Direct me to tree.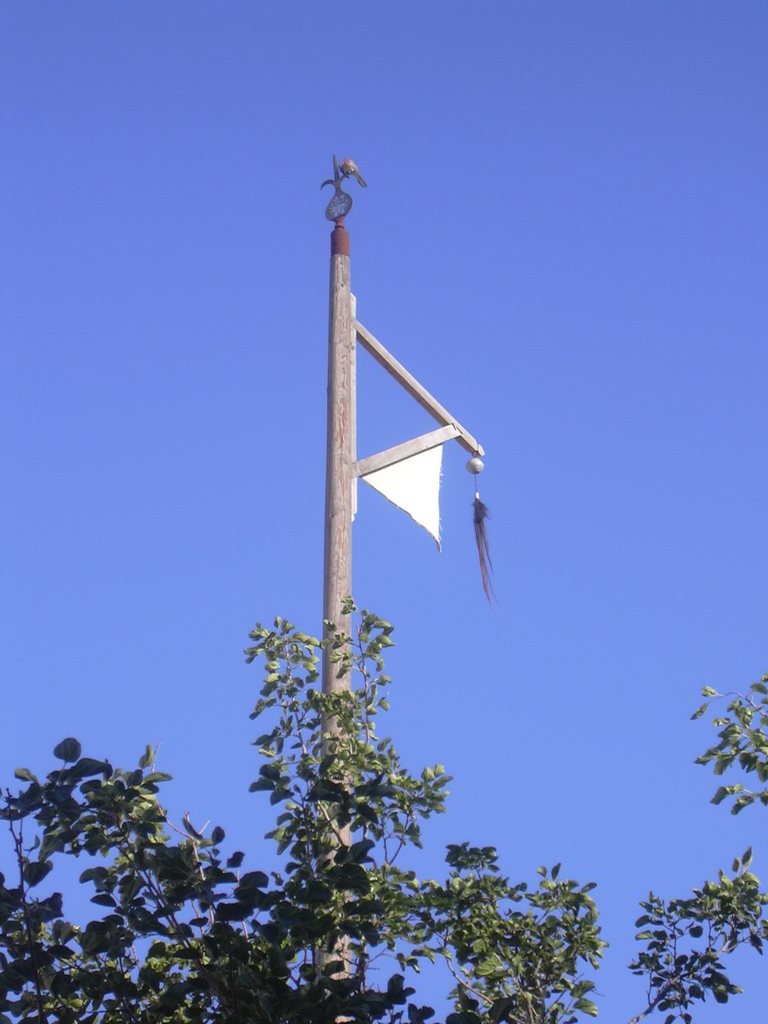
Direction: [0, 598, 609, 1023].
